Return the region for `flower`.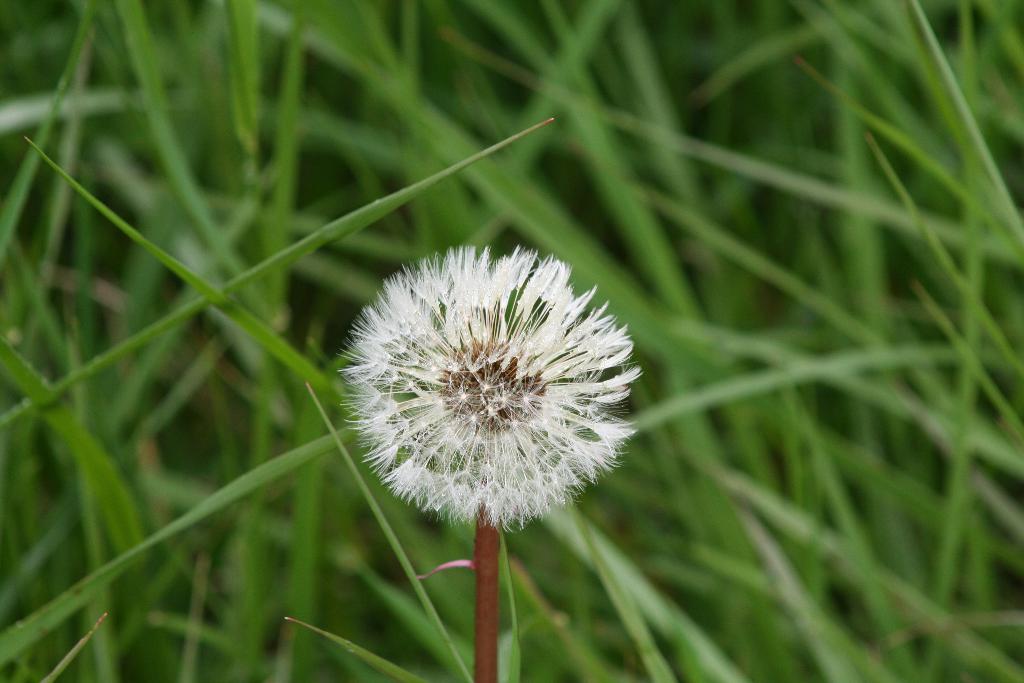
left=344, top=247, right=627, bottom=551.
